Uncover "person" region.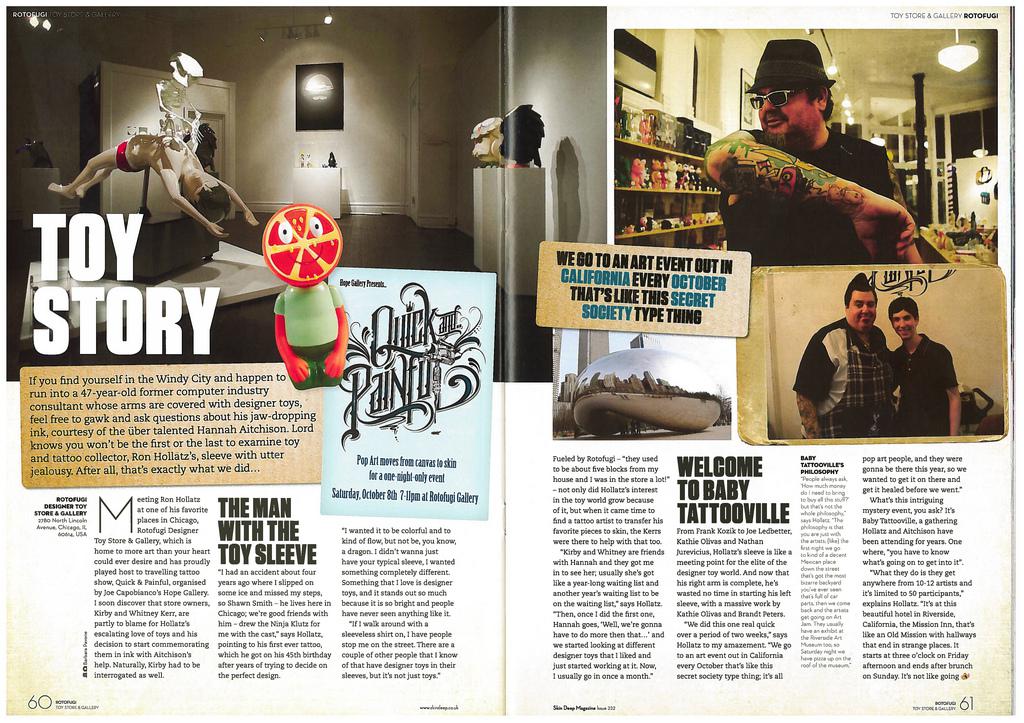
Uncovered: 711 52 918 279.
